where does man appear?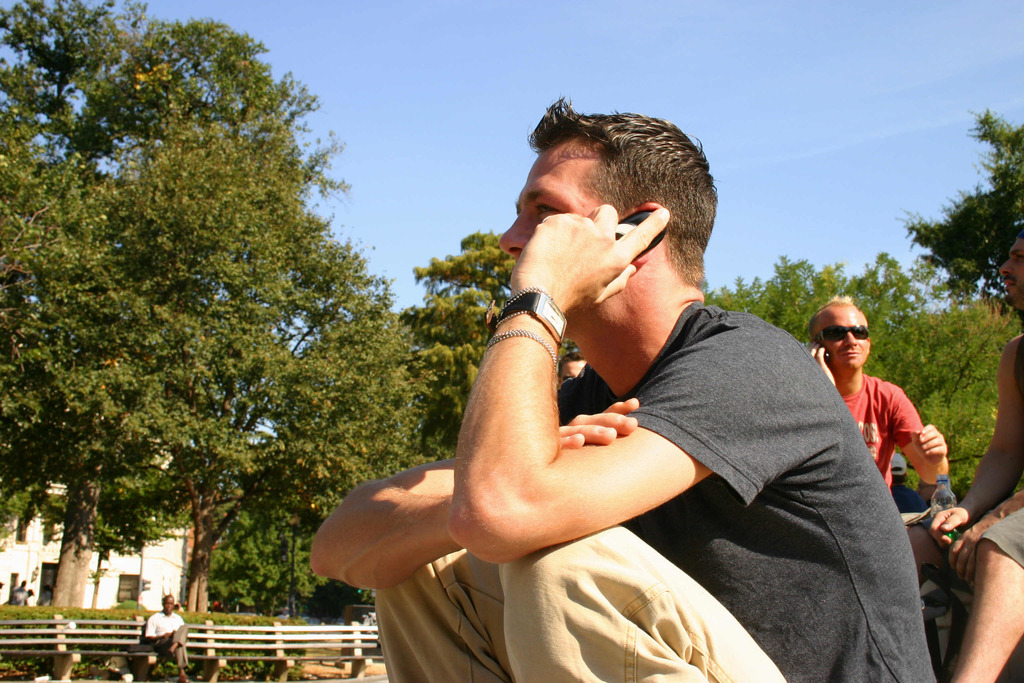
Appears at pyautogui.locateOnScreen(145, 597, 205, 679).
